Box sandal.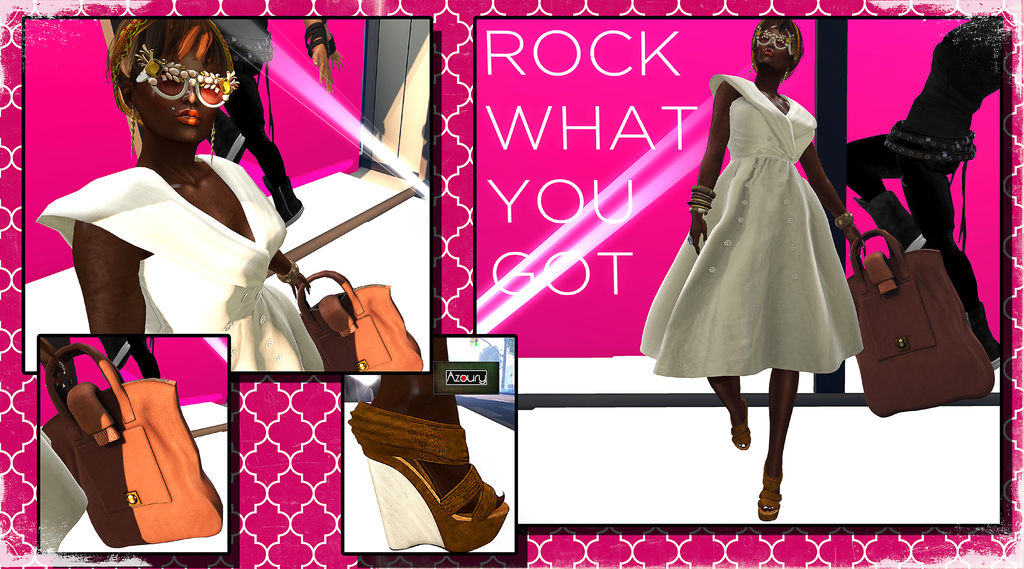
[left=757, top=472, right=785, bottom=519].
